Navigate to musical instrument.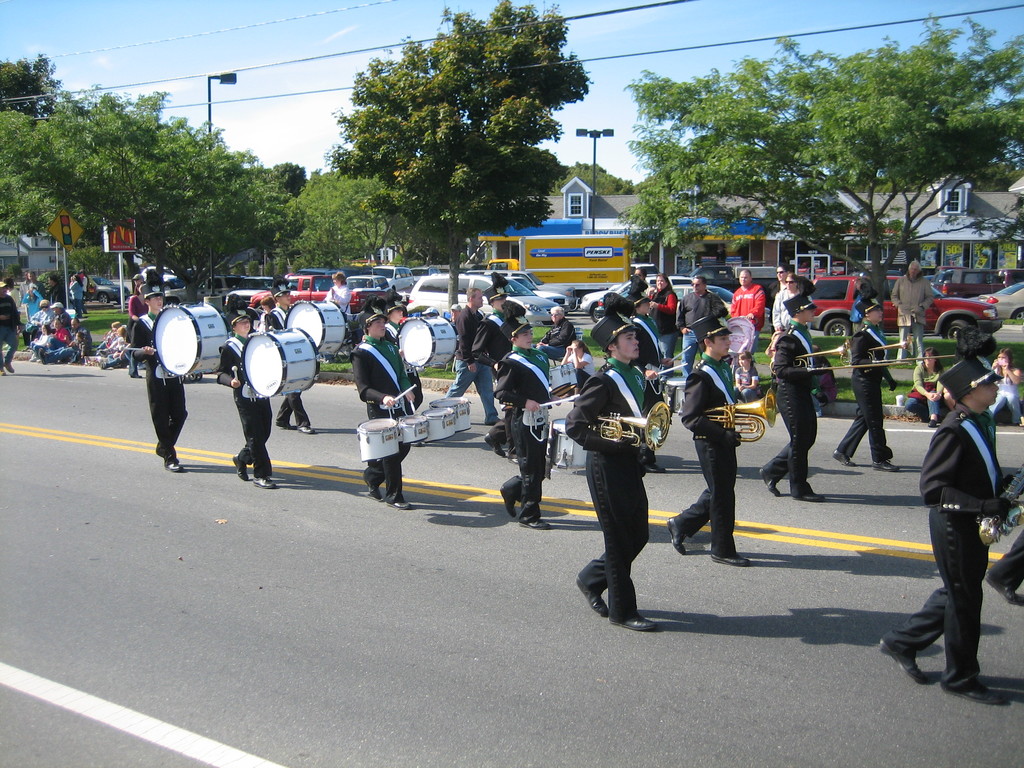
Navigation target: 429,396,472,431.
